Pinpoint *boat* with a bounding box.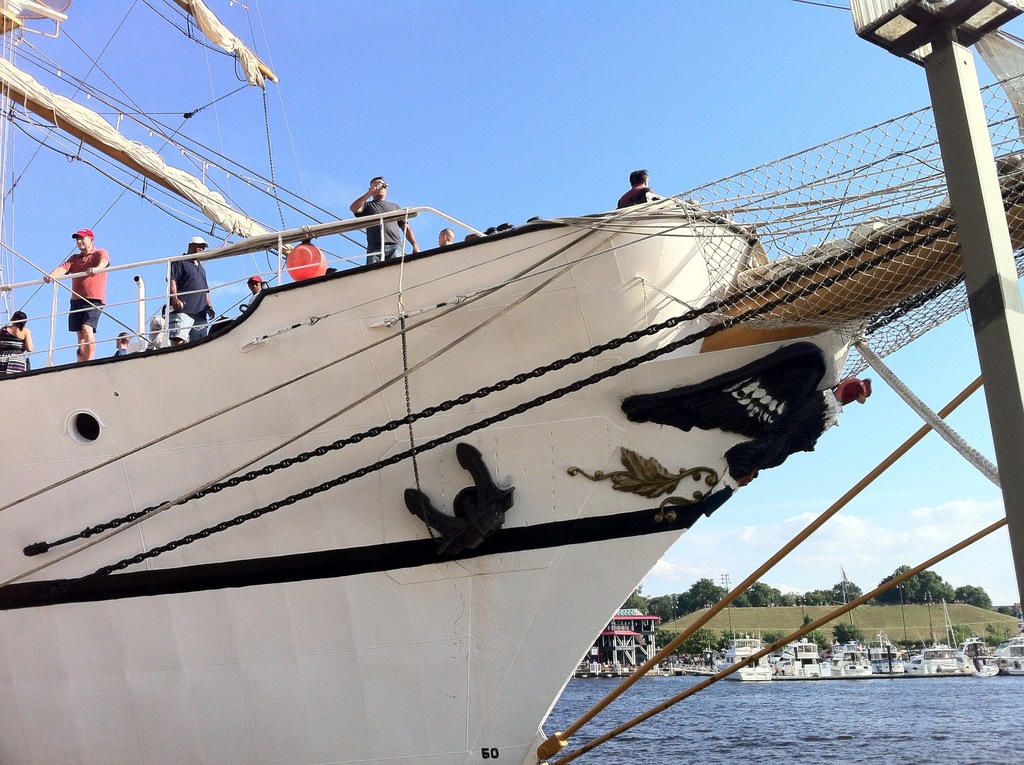
Rect(871, 625, 897, 672).
